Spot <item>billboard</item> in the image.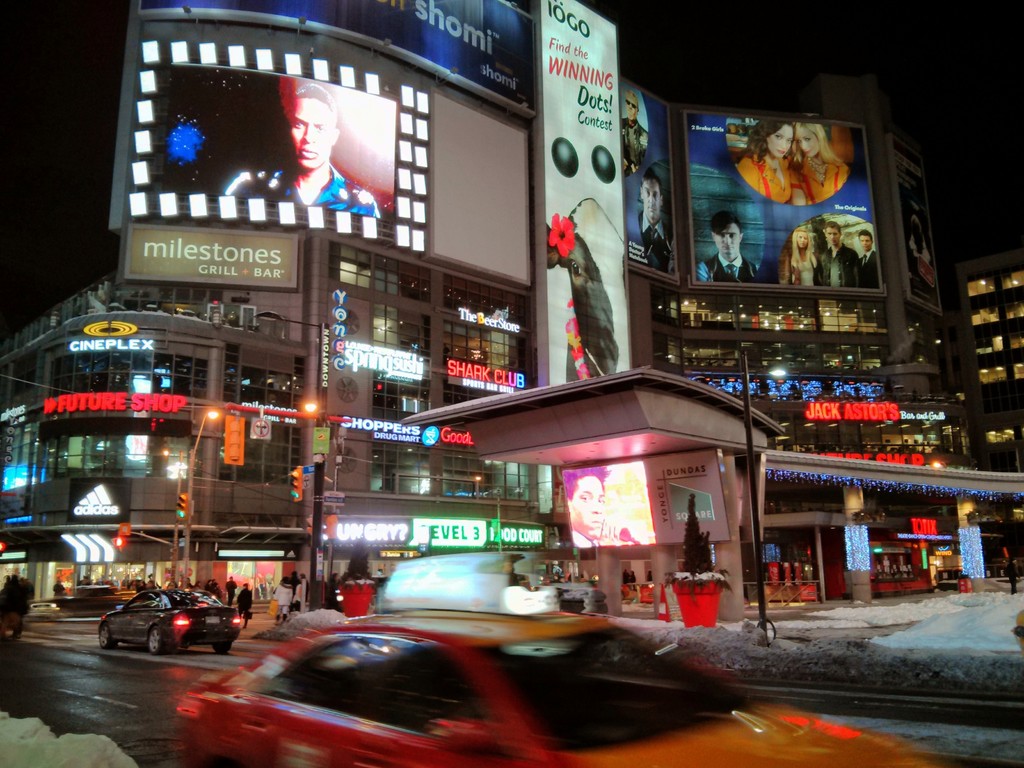
<item>billboard</item> found at 495:520:538:548.
